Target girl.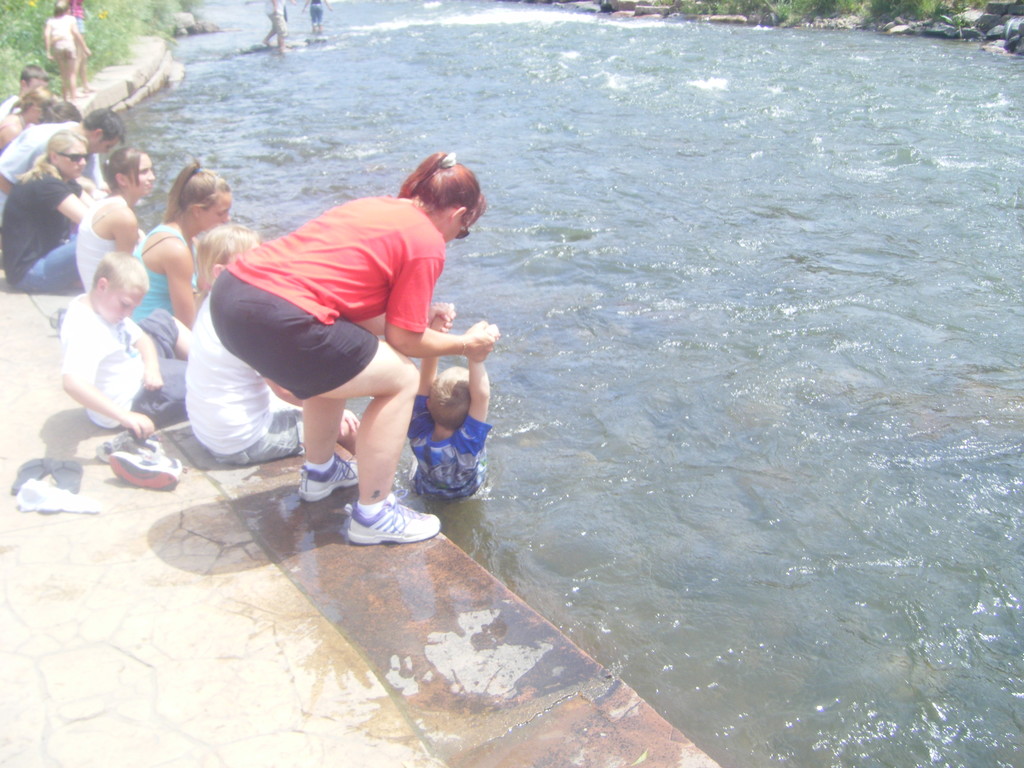
Target region: l=0, t=124, r=91, b=295.
